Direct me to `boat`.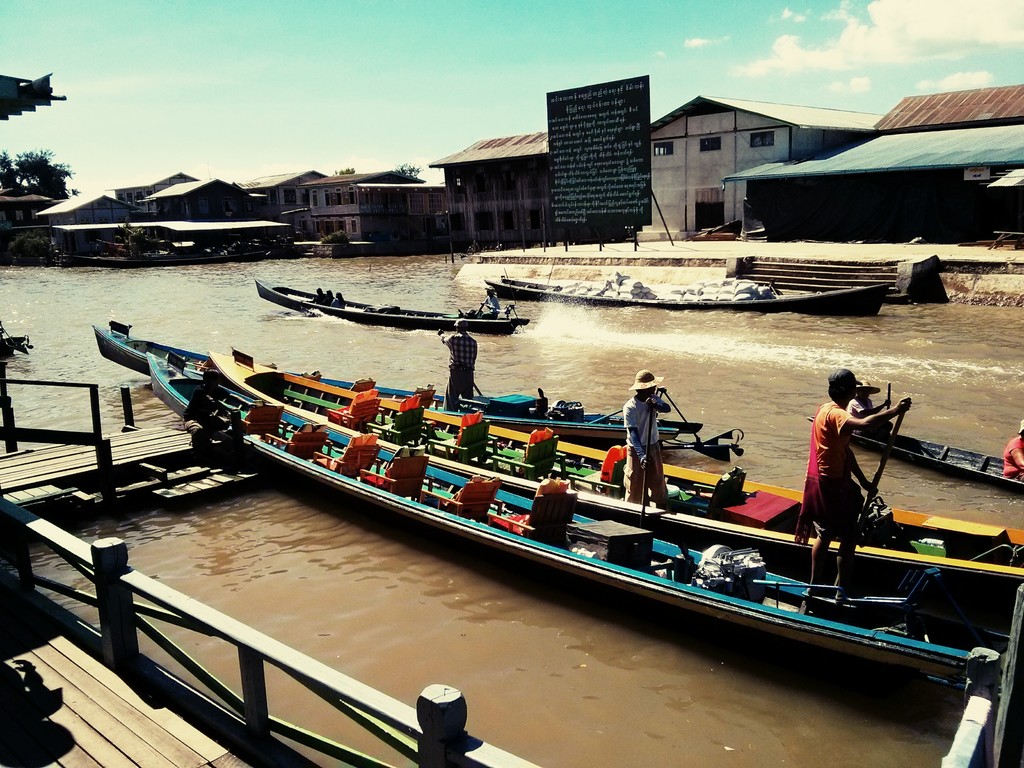
Direction: <region>253, 271, 529, 338</region>.
